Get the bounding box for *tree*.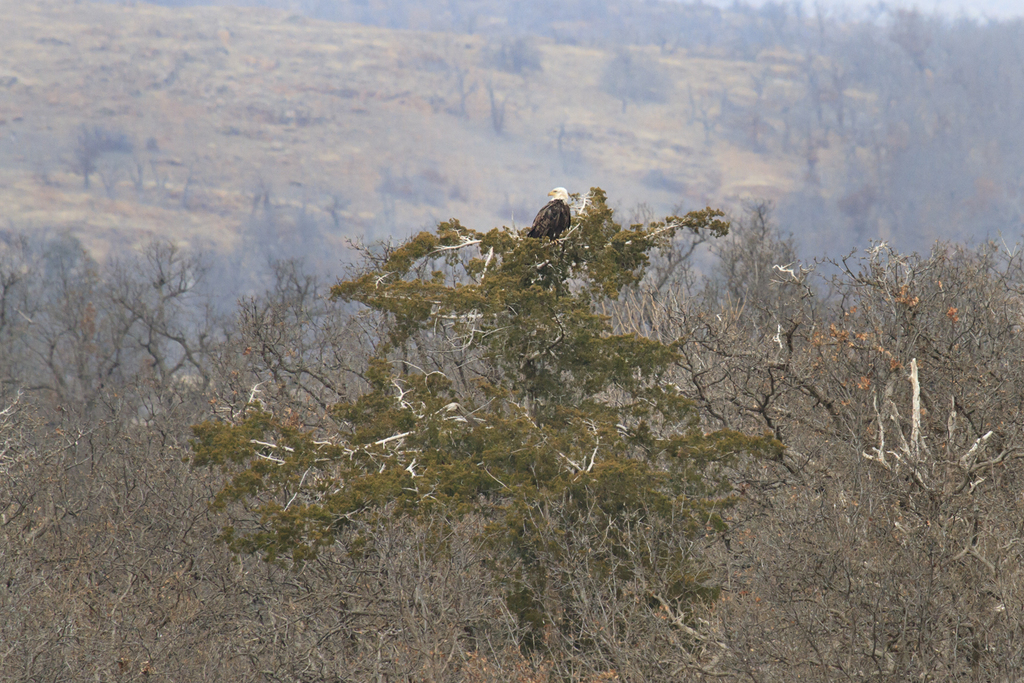
<region>190, 197, 788, 648</region>.
